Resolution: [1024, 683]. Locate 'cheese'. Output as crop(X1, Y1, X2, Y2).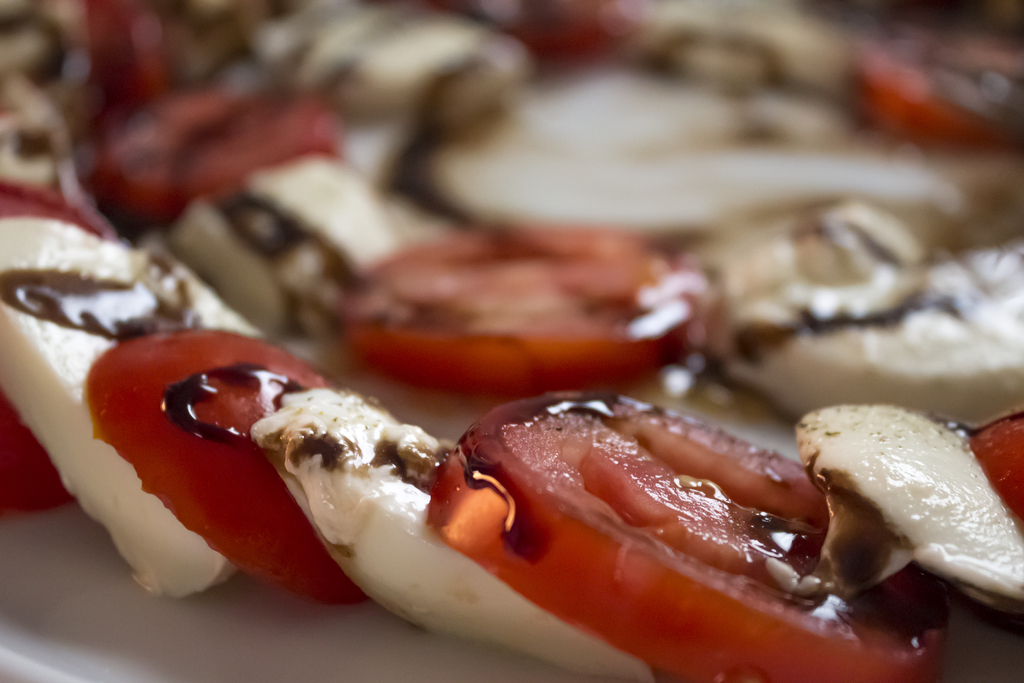
crop(788, 400, 1023, 620).
